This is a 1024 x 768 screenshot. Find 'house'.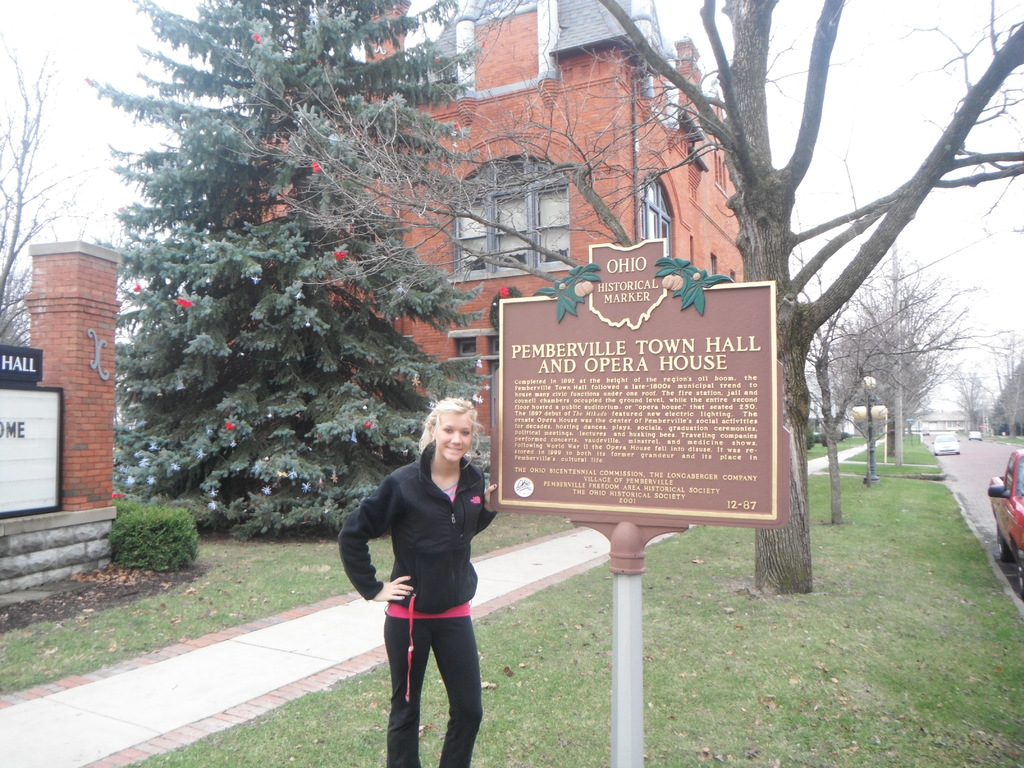
Bounding box: 211,0,735,456.
